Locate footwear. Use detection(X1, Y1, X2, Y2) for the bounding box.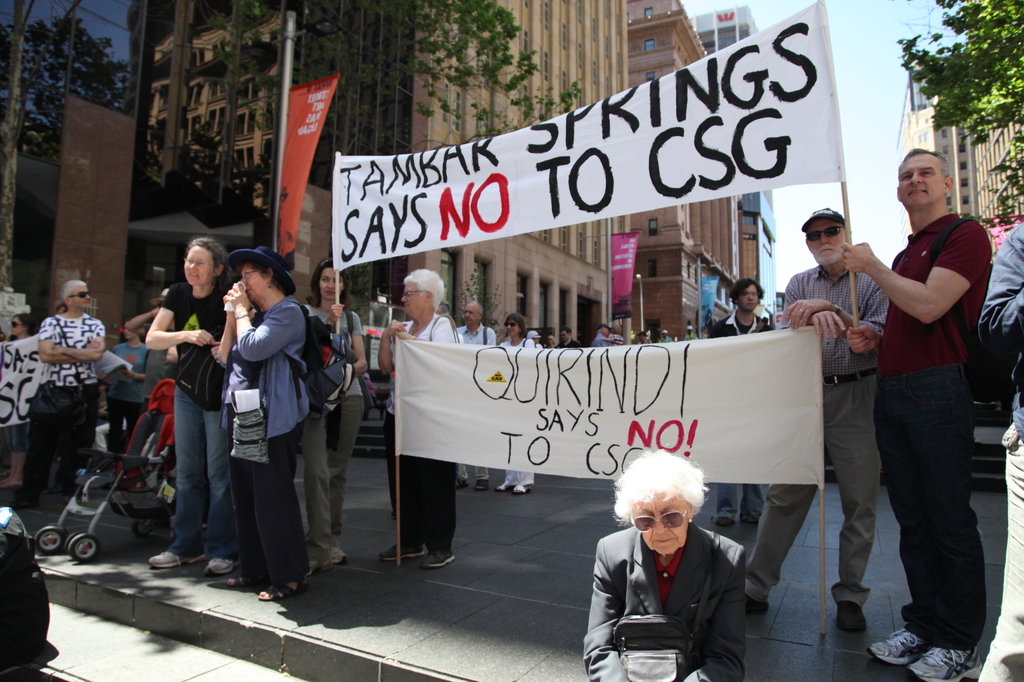
detection(511, 484, 531, 494).
